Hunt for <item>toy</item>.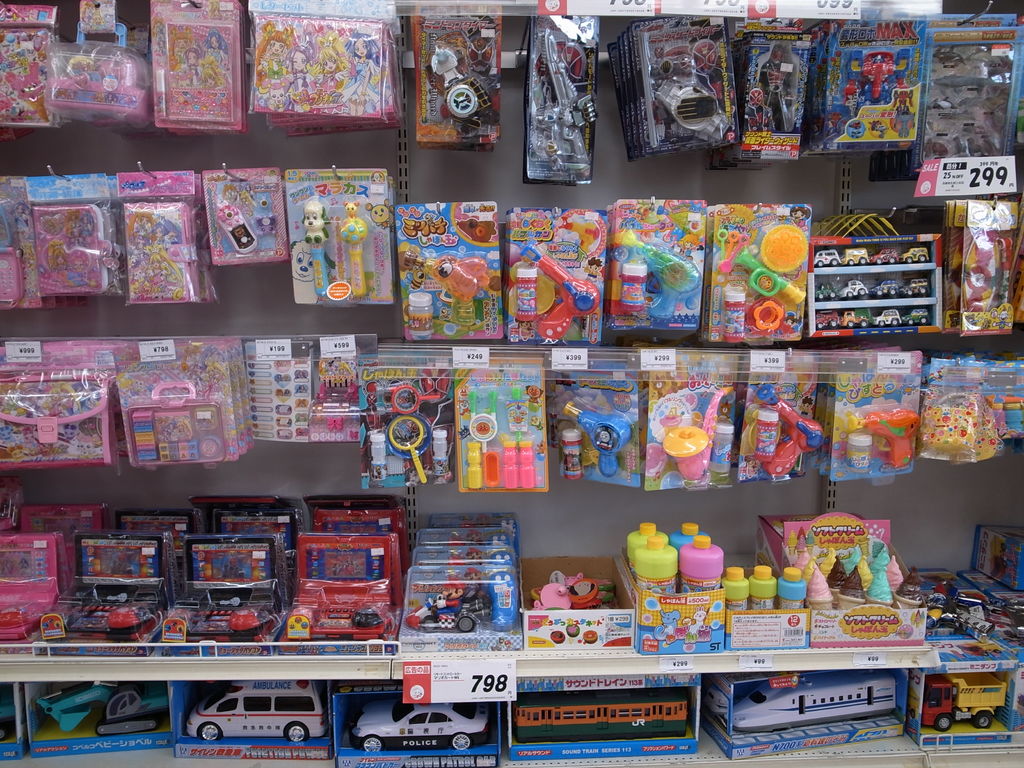
Hunted down at bbox(948, 241, 963, 312).
